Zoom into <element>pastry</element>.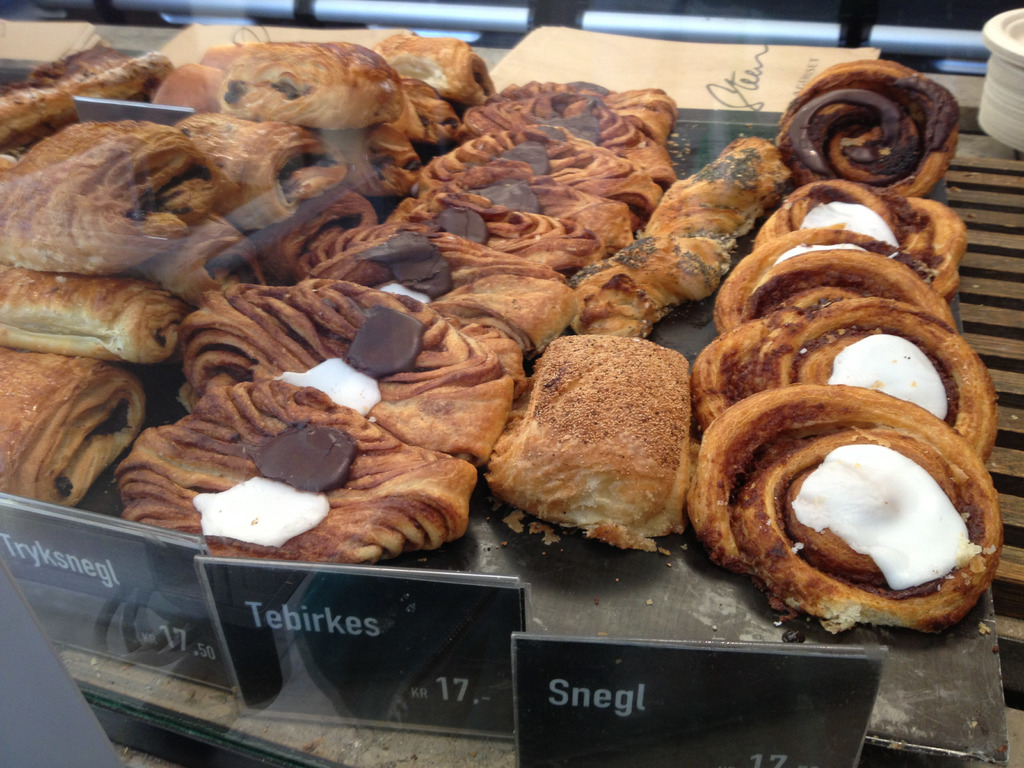
Zoom target: l=217, t=38, r=403, b=138.
